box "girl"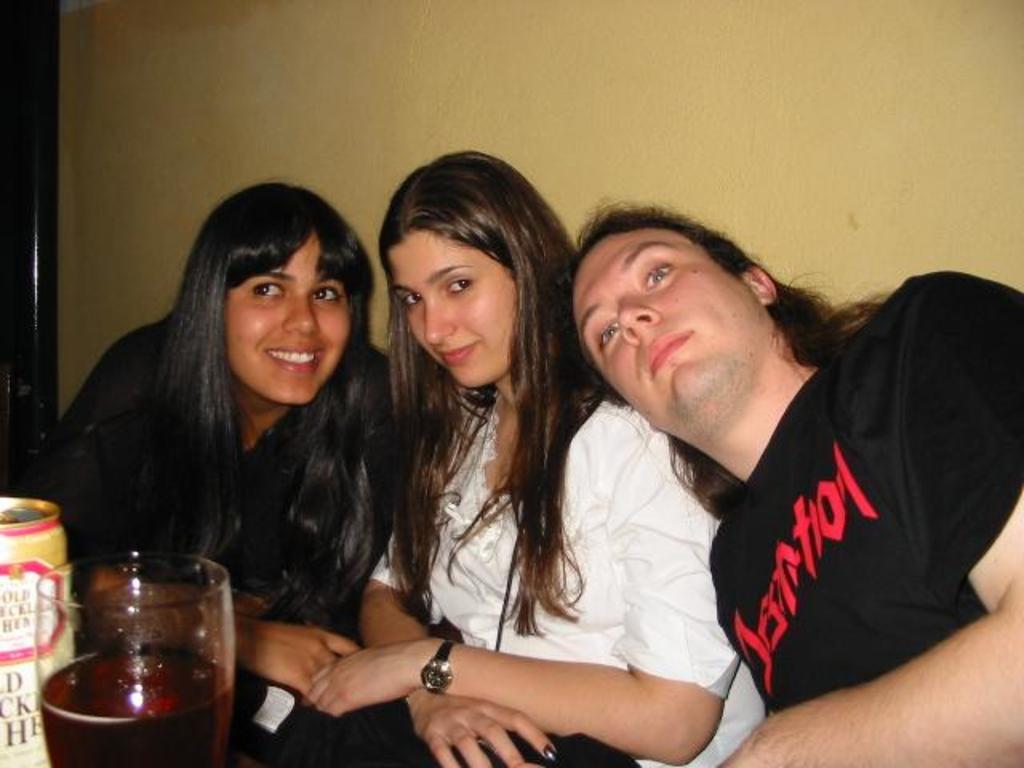
l=14, t=178, r=405, b=766
